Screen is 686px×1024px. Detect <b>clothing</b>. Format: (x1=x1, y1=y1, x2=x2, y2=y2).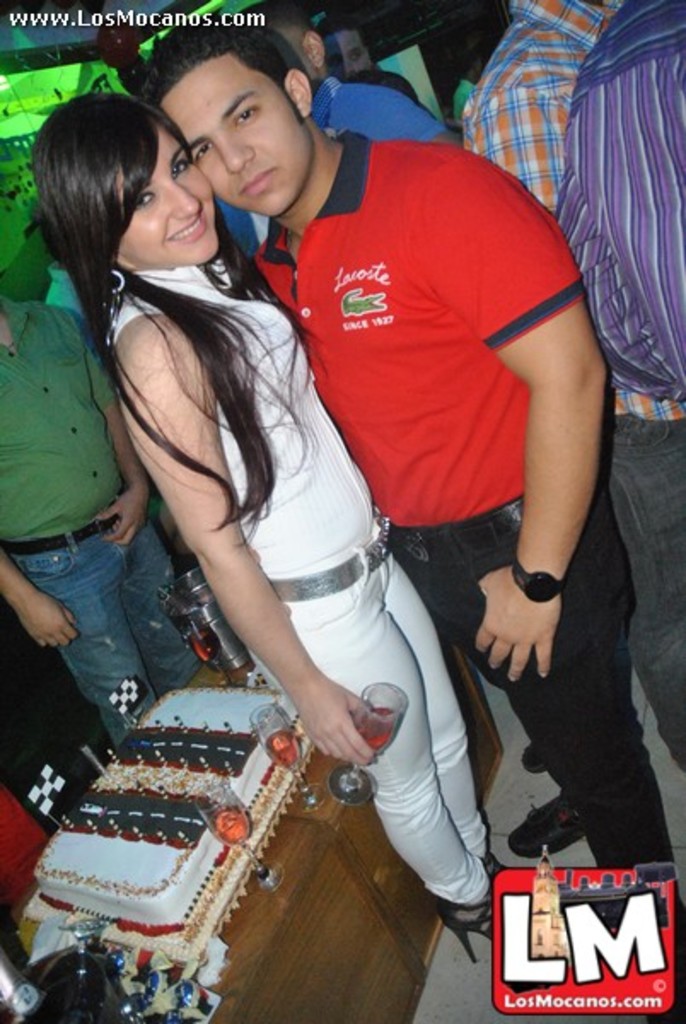
(x1=462, y1=0, x2=631, y2=220).
